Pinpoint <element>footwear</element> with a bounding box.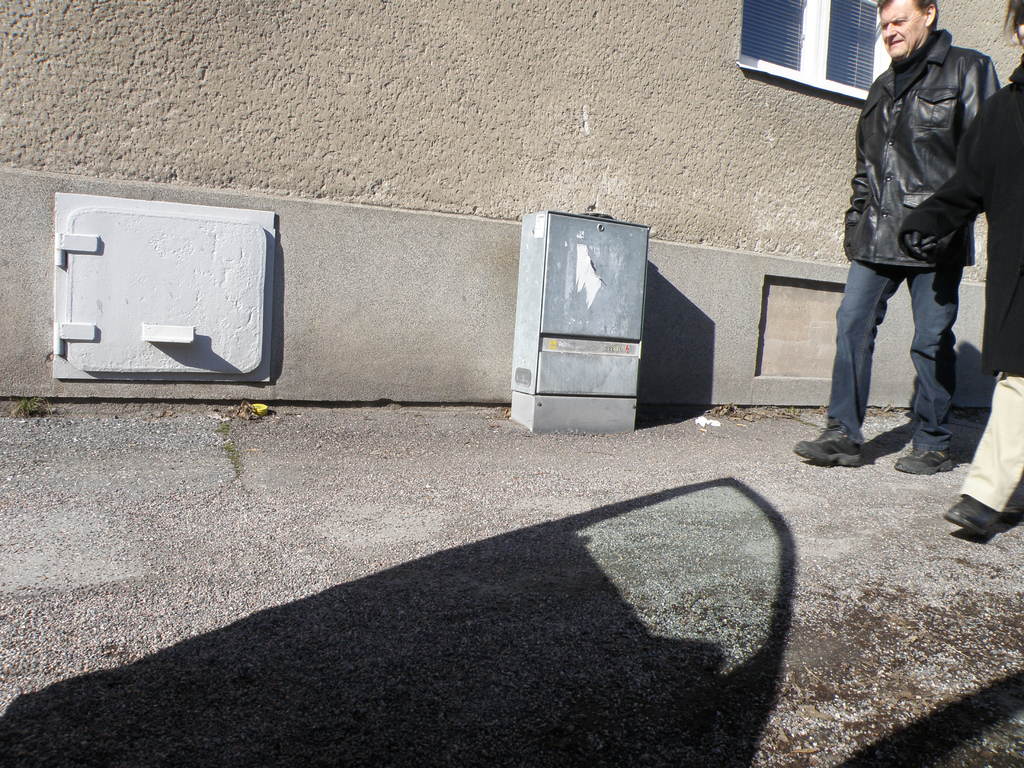
(895,442,953,474).
